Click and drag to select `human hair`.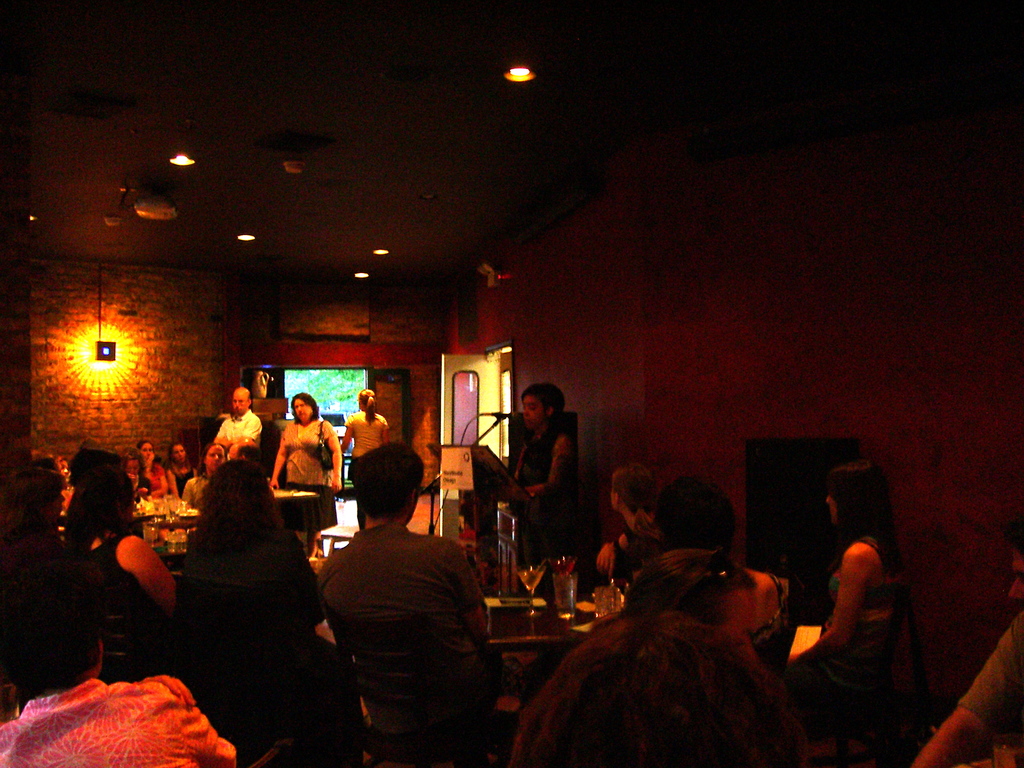
Selection: x1=610 y1=460 x2=657 y2=520.
